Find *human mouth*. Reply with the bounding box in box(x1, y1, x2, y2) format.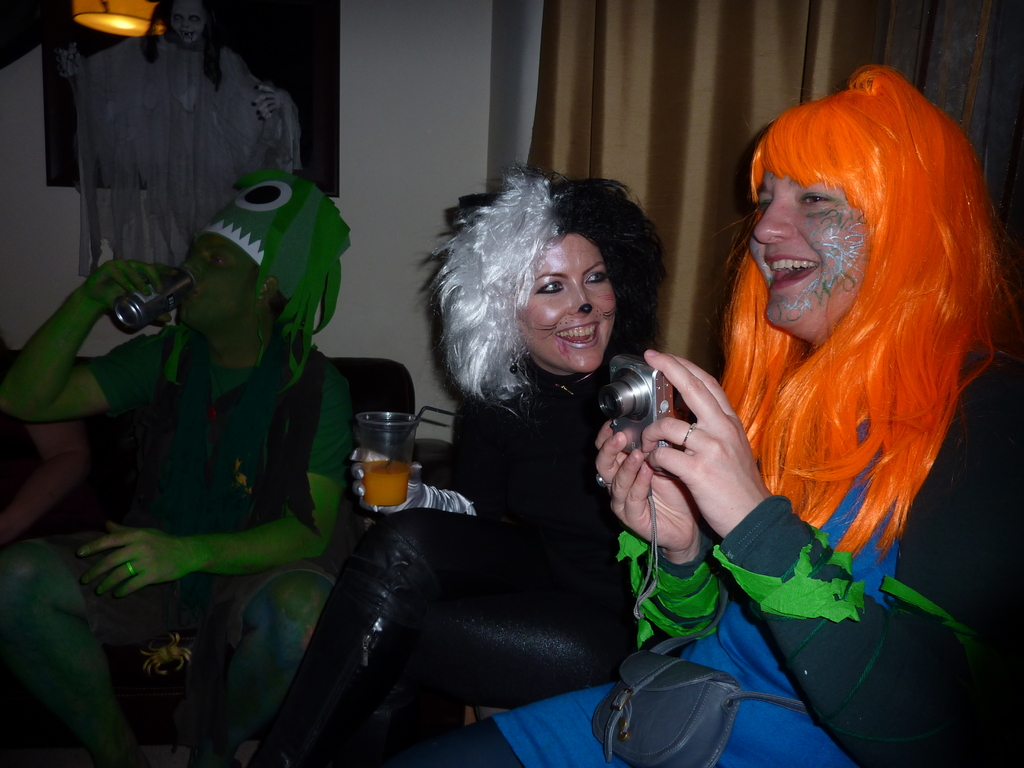
box(554, 319, 598, 347).
